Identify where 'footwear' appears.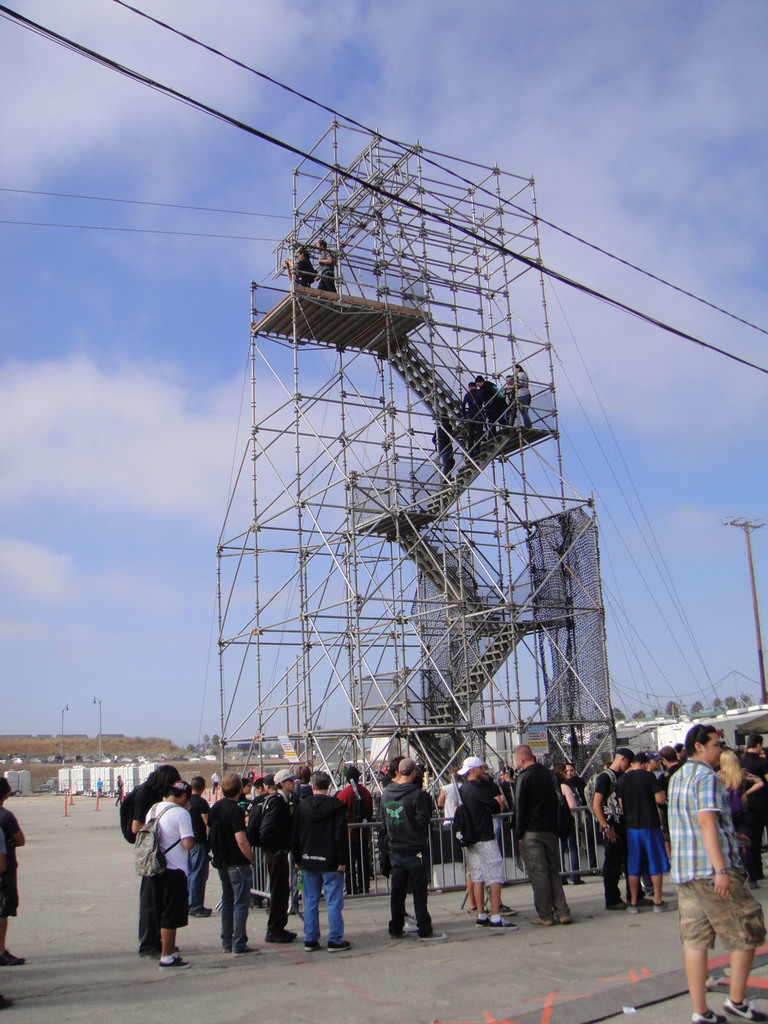
Appears at 748,879,760,890.
